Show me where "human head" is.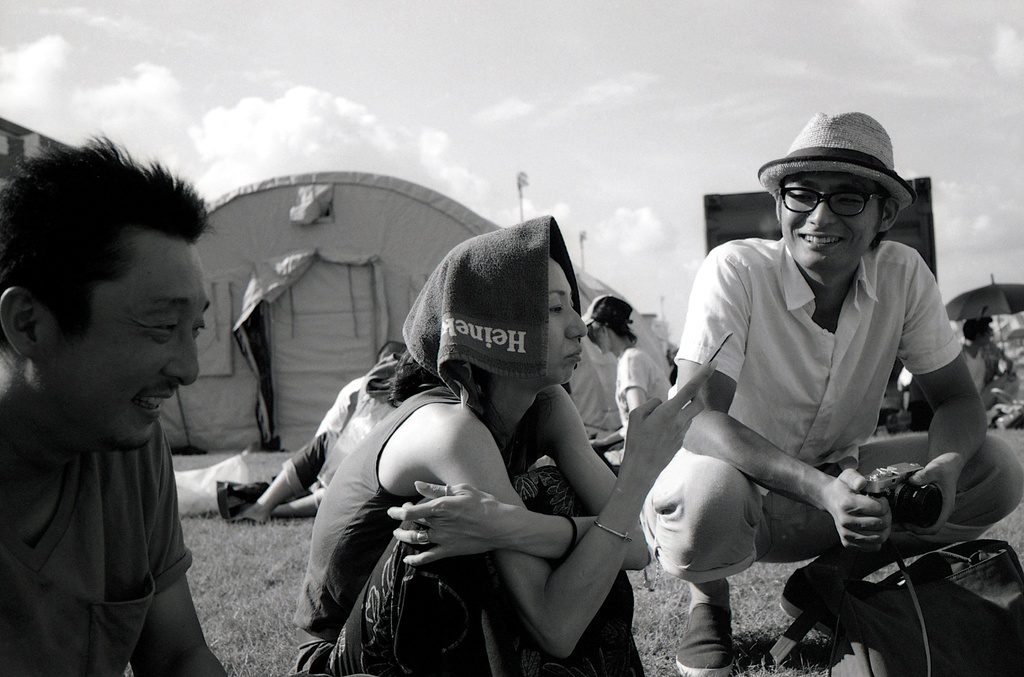
"human head" is at select_region(375, 341, 406, 388).
